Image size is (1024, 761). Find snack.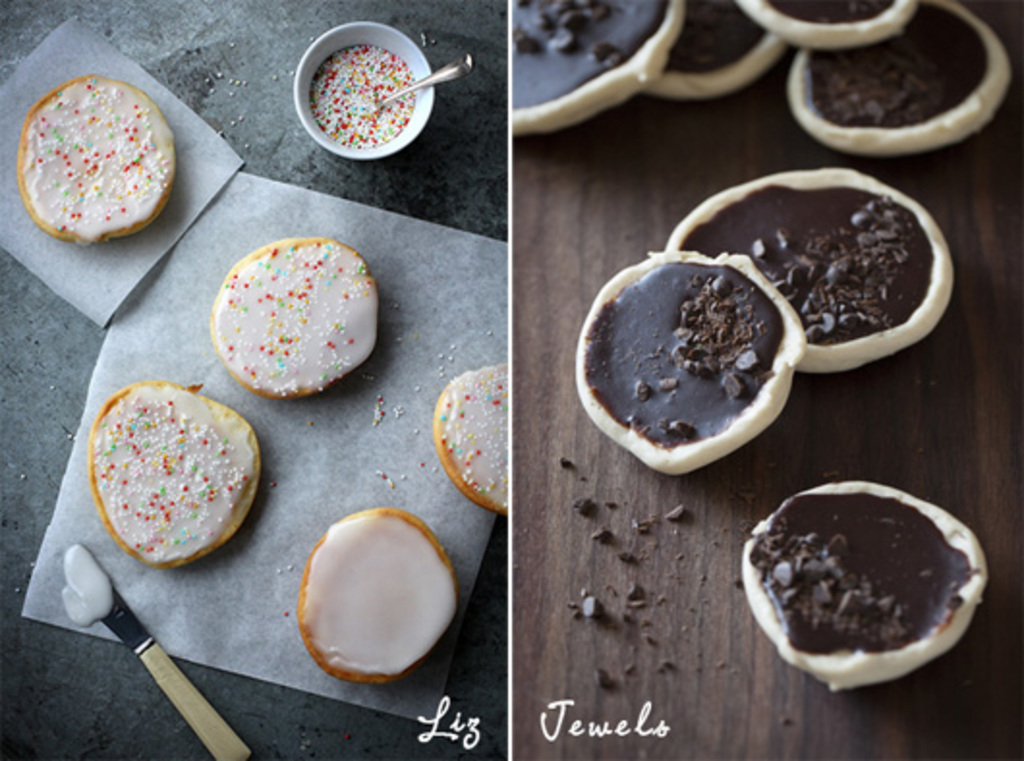
BBox(578, 245, 806, 477).
